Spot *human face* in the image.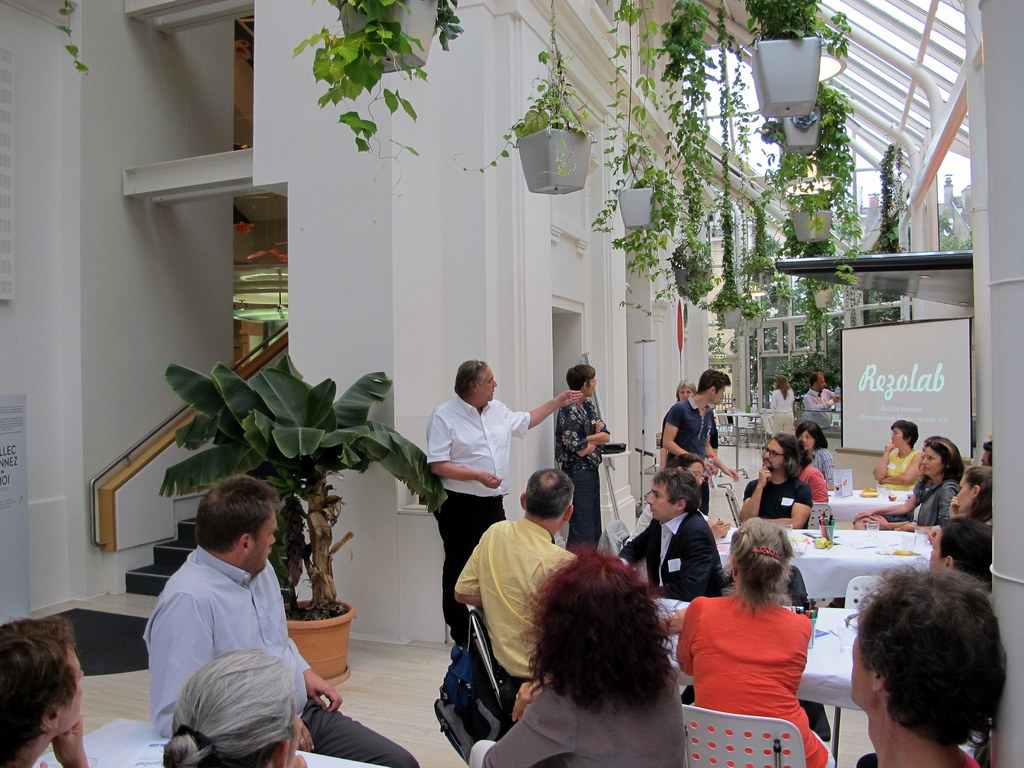
*human face* found at {"left": 645, "top": 479, "right": 676, "bottom": 521}.
